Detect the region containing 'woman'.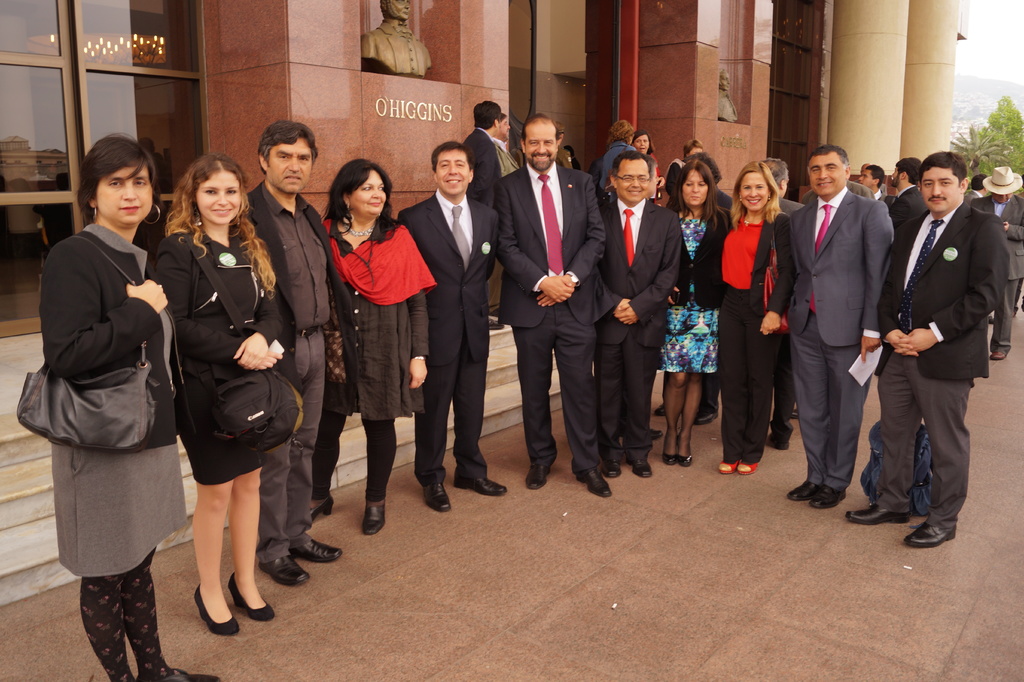
{"x1": 312, "y1": 159, "x2": 425, "y2": 530}.
